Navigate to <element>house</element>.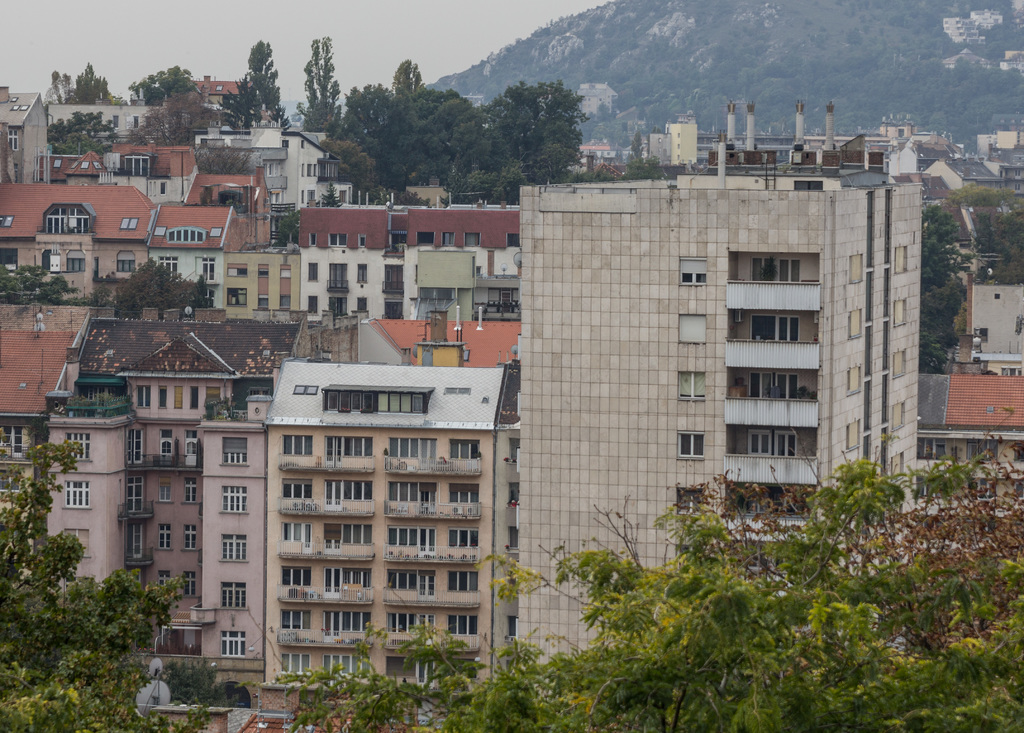
Navigation target: <box>0,329,81,490</box>.
